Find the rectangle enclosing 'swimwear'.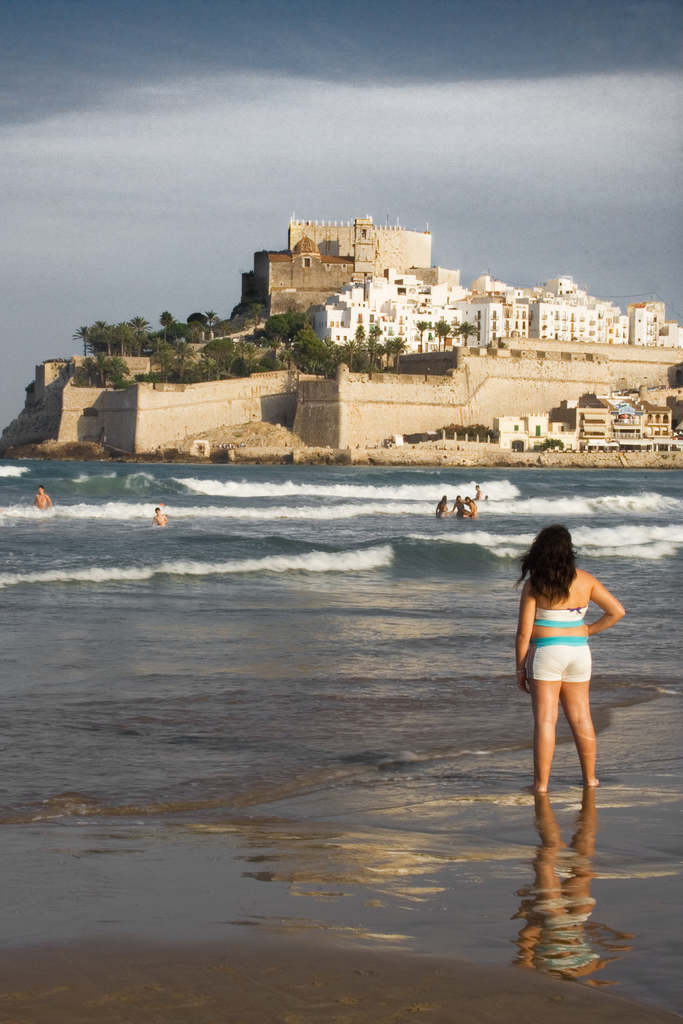
Rect(530, 642, 589, 684).
